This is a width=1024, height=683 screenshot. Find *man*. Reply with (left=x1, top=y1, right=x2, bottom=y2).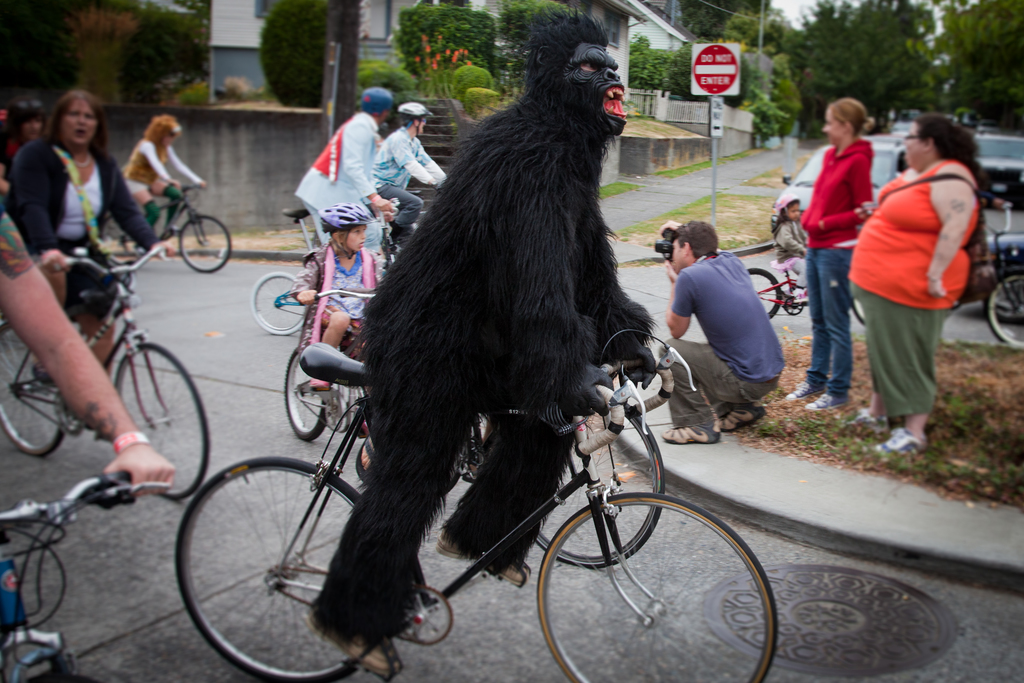
(left=372, top=101, right=452, bottom=235).
